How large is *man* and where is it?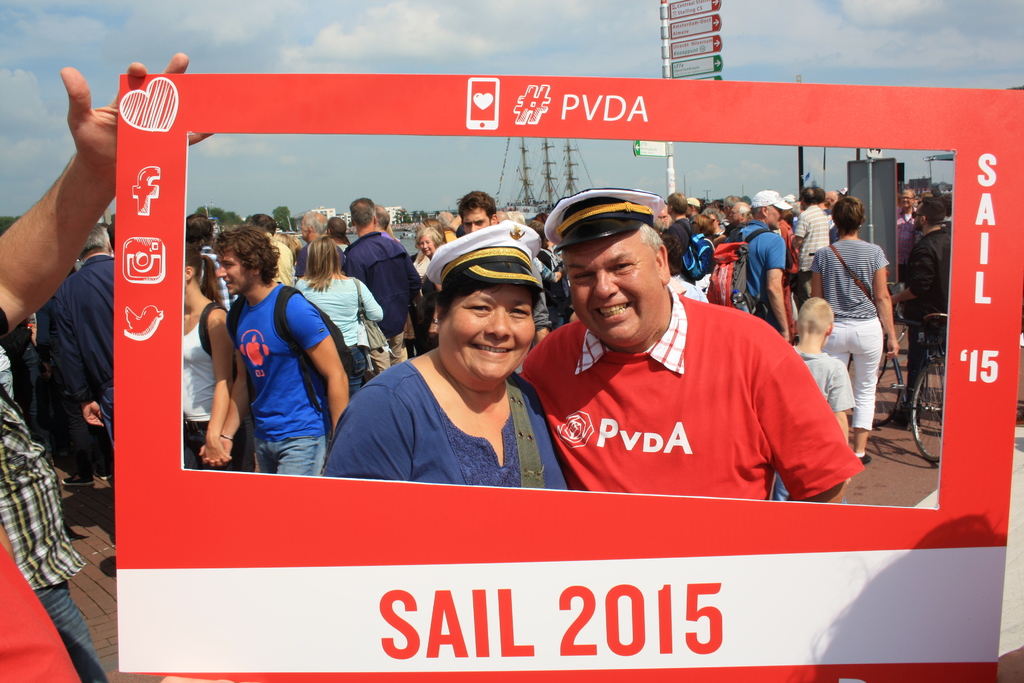
Bounding box: bbox(241, 213, 296, 285).
